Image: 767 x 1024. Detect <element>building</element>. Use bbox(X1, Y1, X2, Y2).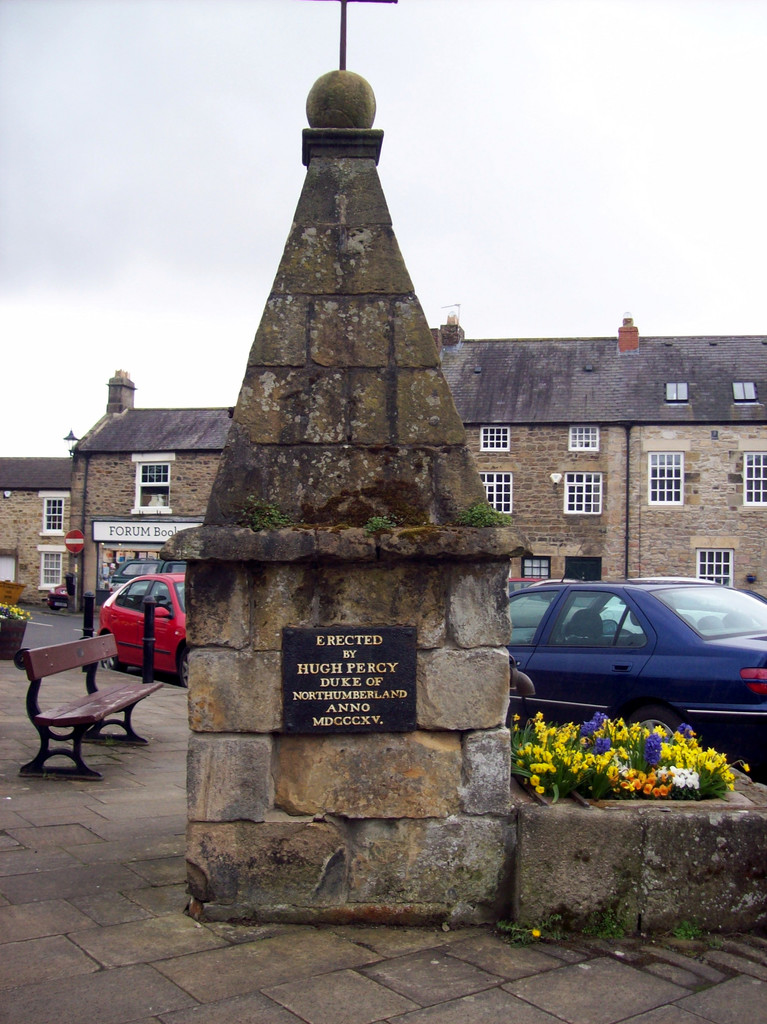
bbox(0, 320, 766, 611).
